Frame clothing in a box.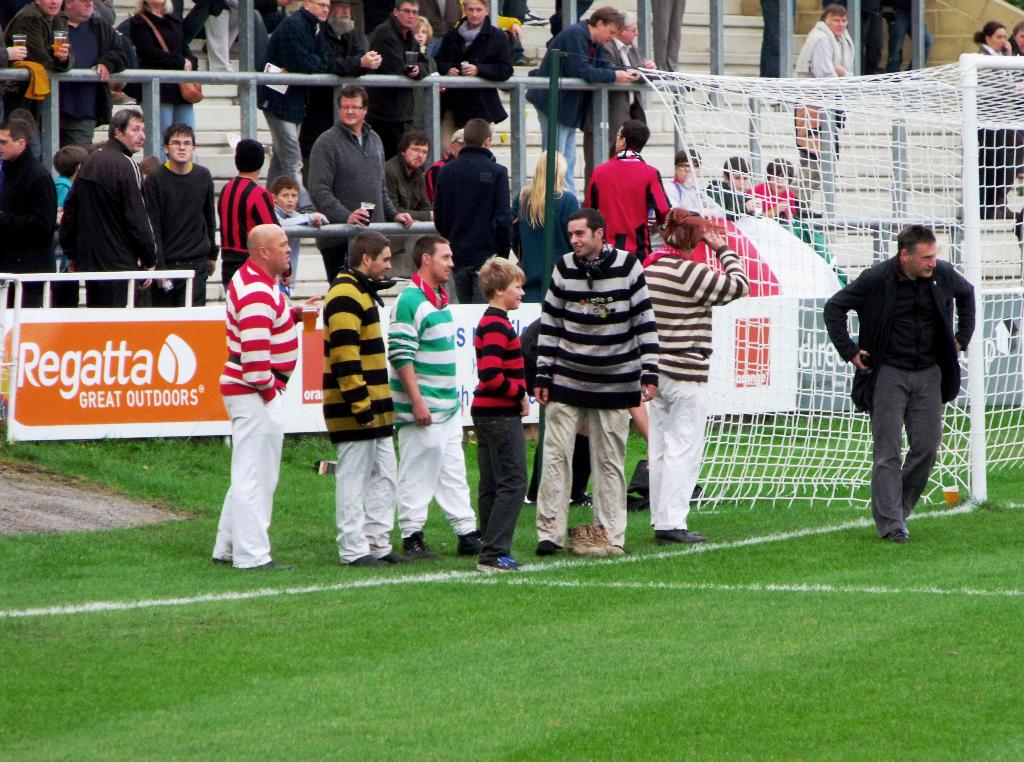
bbox=[431, 15, 518, 148].
